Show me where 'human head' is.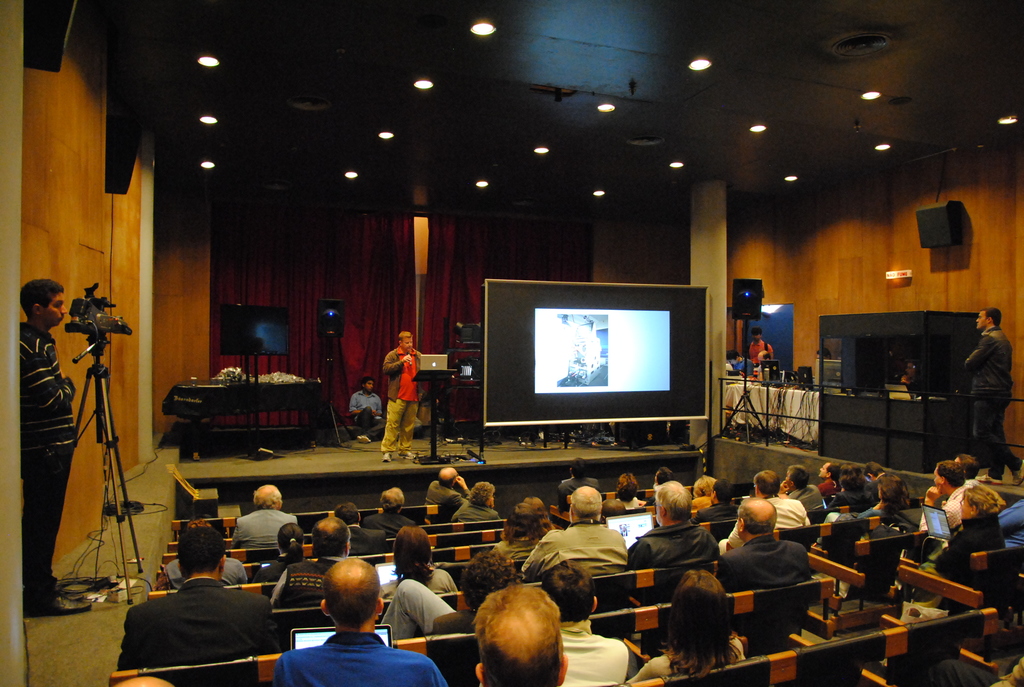
'human head' is at BBox(974, 308, 1002, 329).
